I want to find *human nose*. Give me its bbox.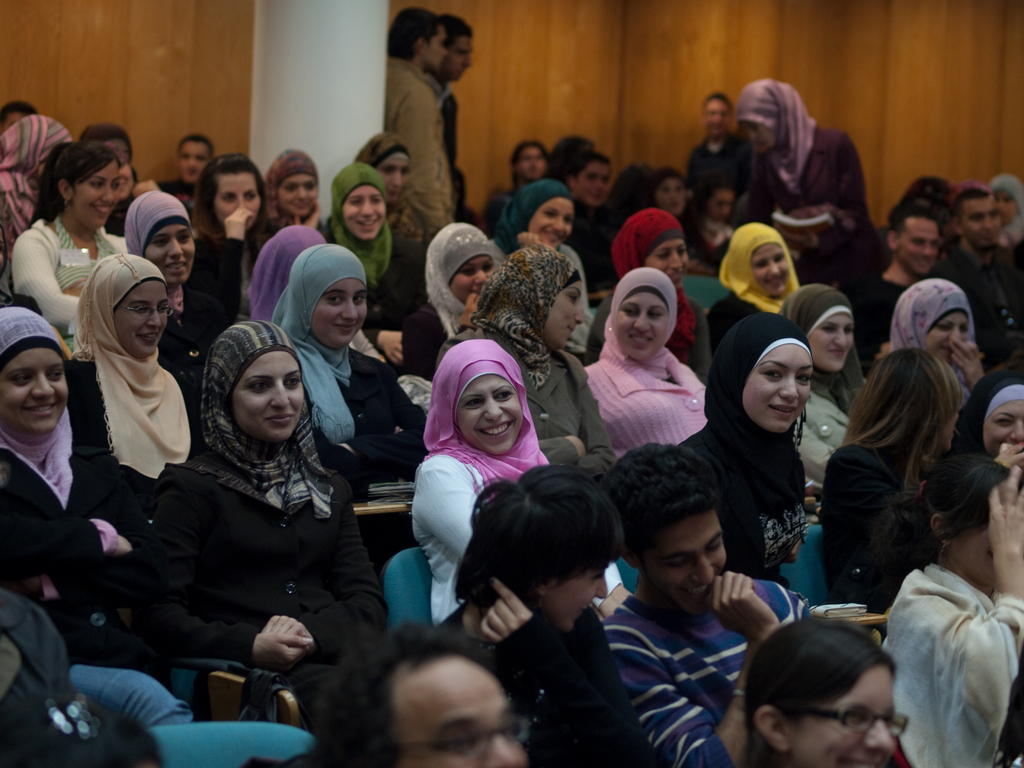
(left=596, top=179, right=602, bottom=189).
